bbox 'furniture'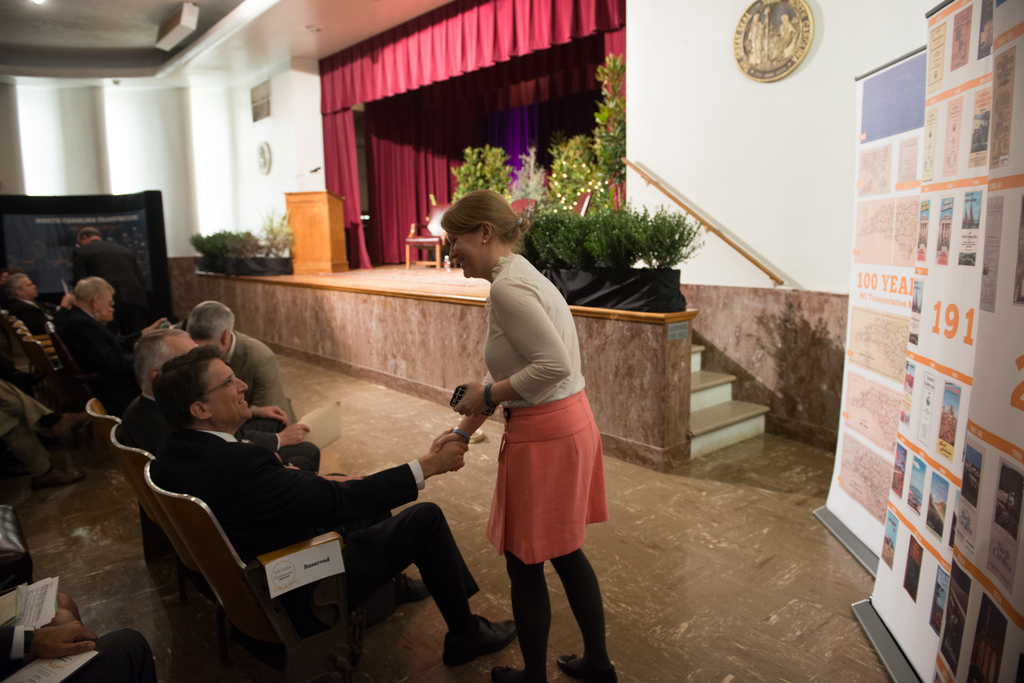
bbox=[84, 397, 188, 620]
